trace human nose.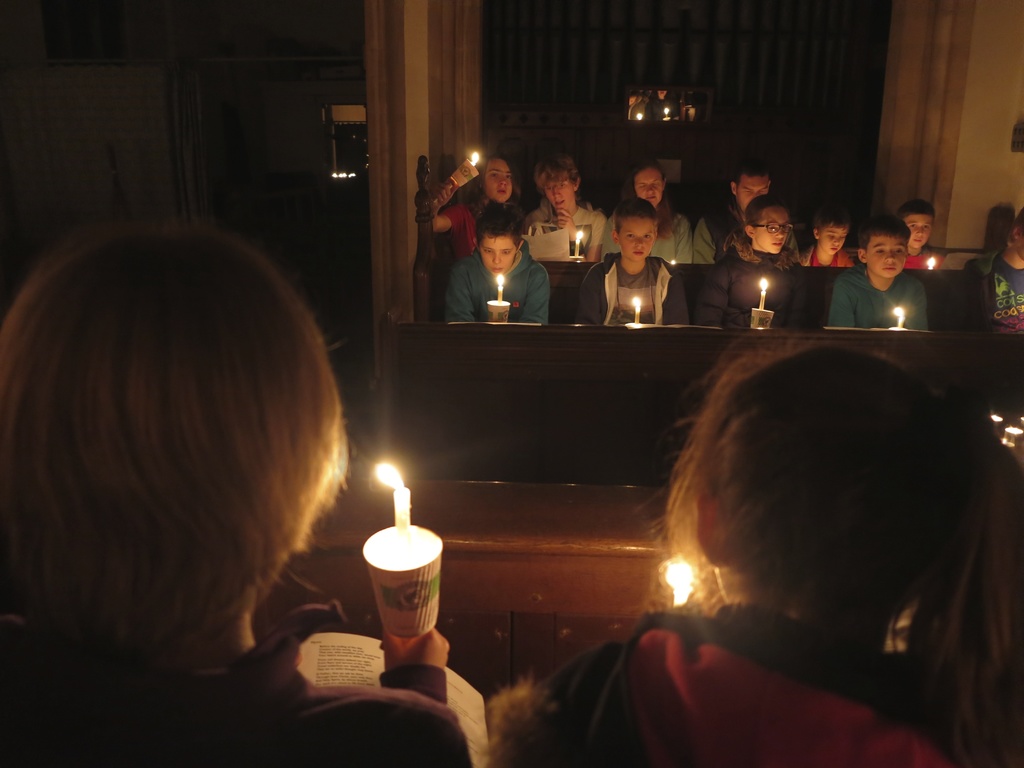
Traced to x1=832, y1=237, x2=841, y2=246.
